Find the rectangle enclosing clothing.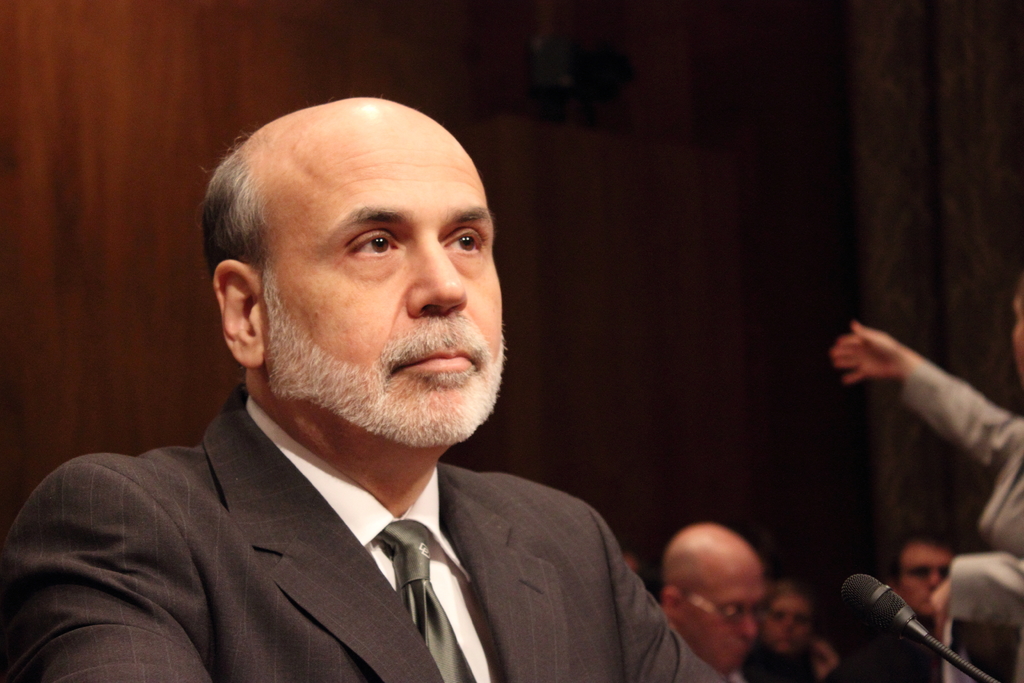
0/407/720/677.
